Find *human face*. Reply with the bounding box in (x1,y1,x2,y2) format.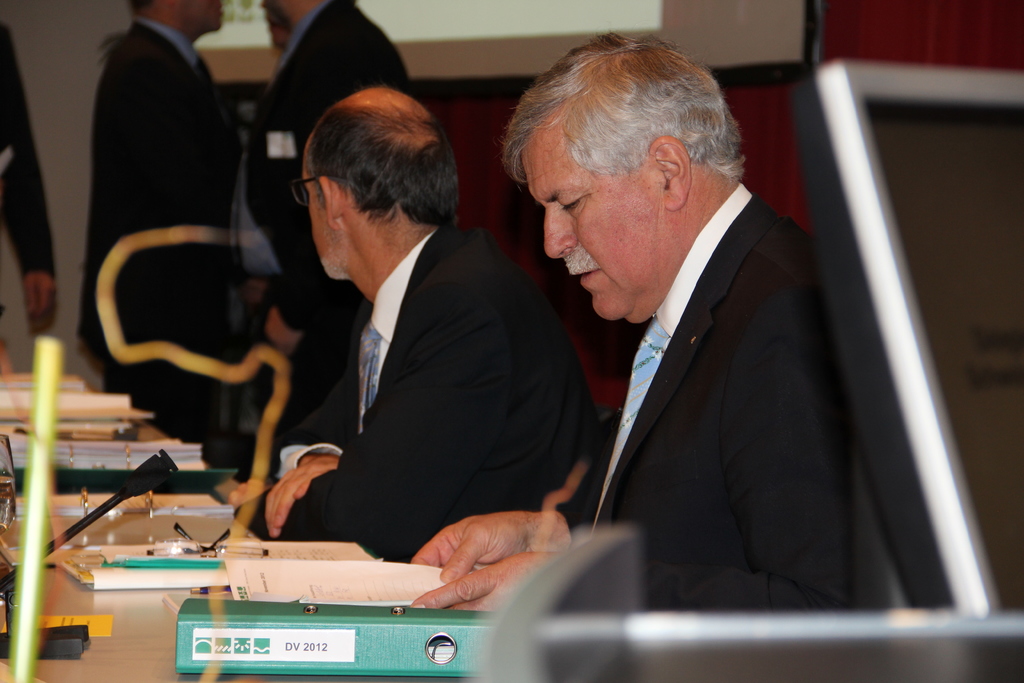
(307,154,324,273).
